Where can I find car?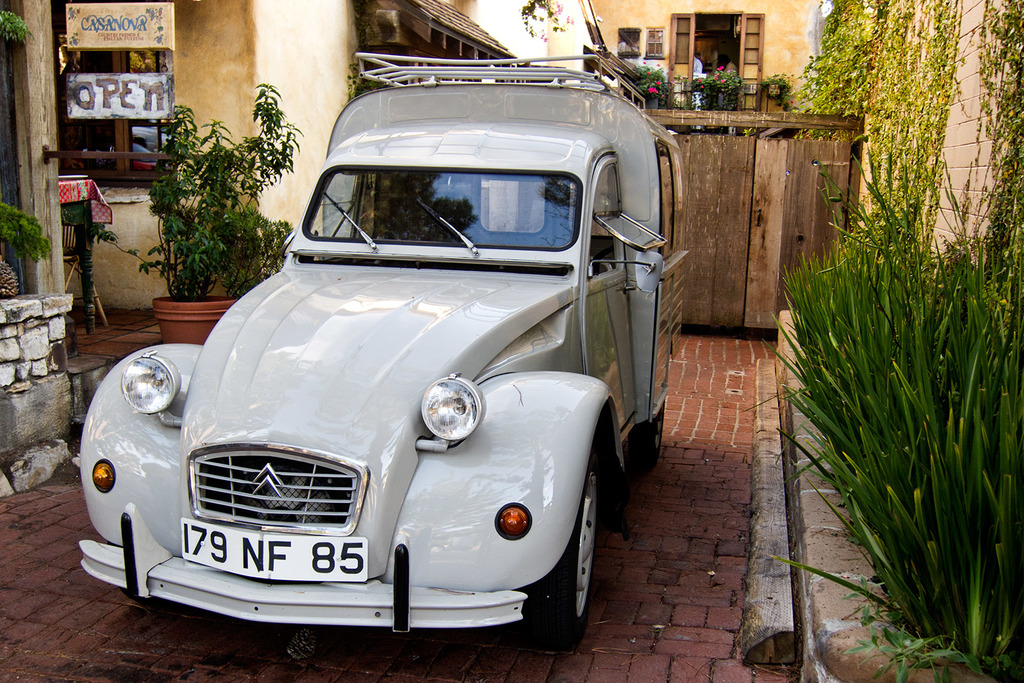
You can find it at 81,57,696,652.
